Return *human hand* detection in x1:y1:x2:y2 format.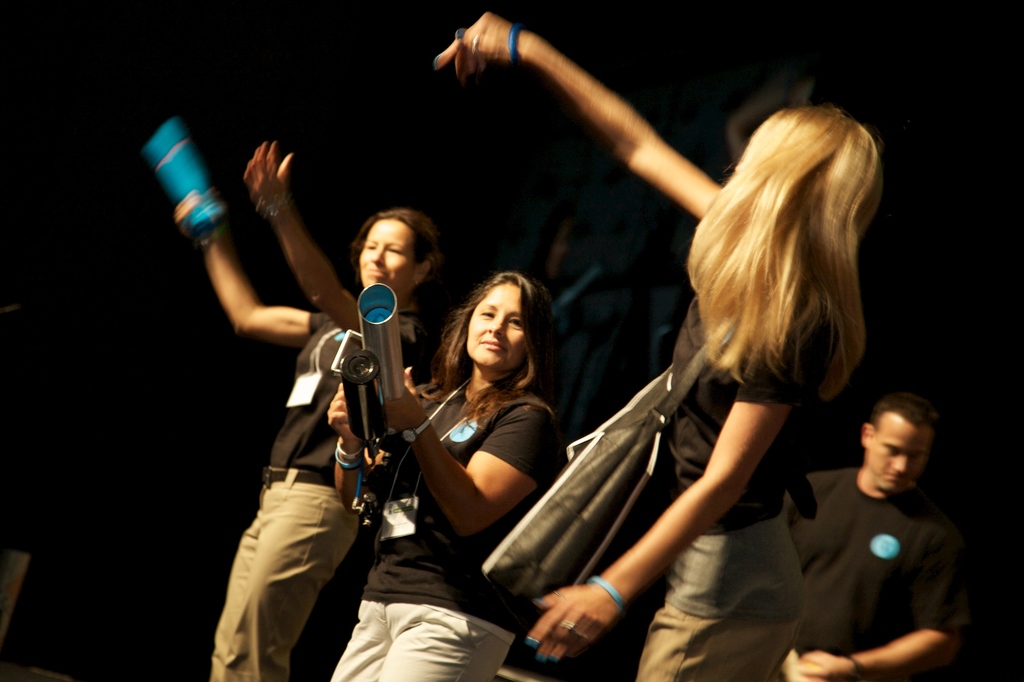
324:383:381:443.
